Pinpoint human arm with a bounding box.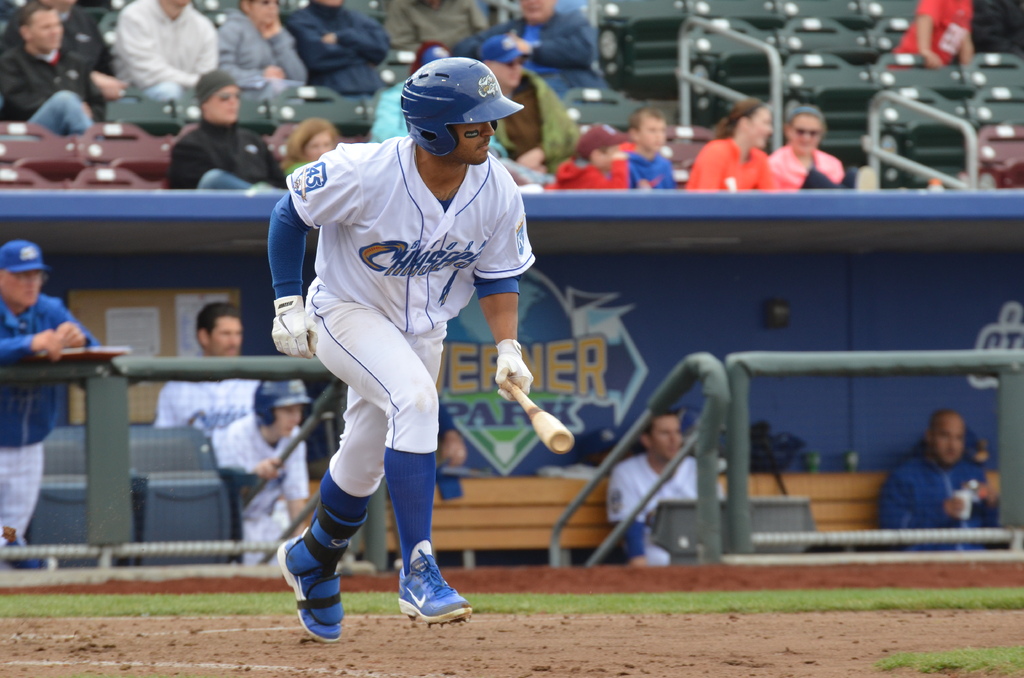
x1=218, y1=29, x2=278, y2=94.
